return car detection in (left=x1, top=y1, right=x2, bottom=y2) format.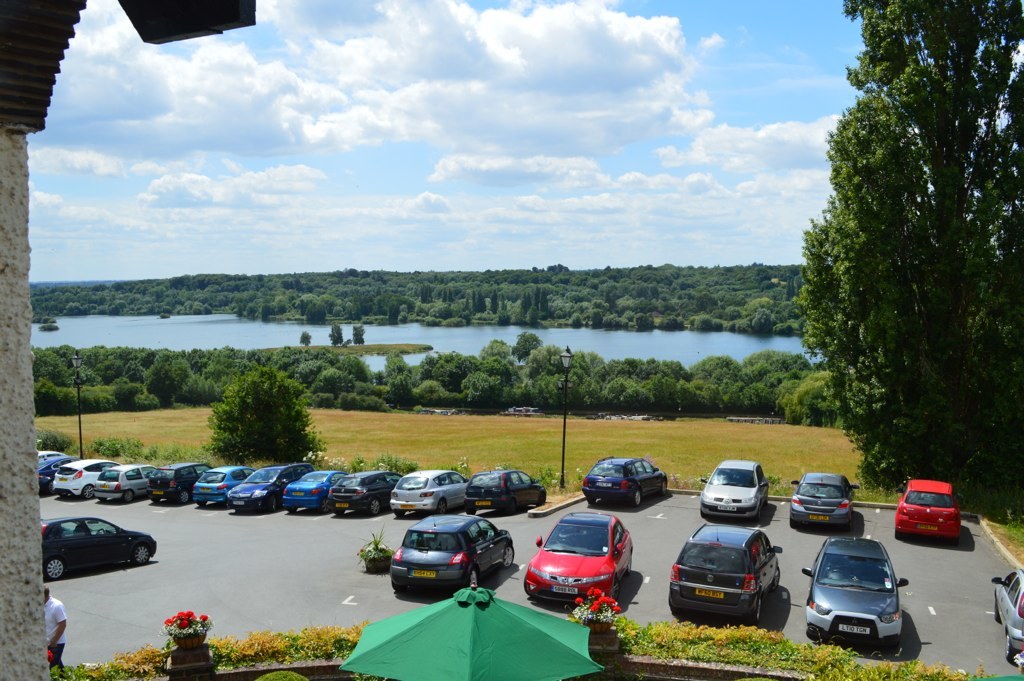
(left=519, top=516, right=636, bottom=602).
